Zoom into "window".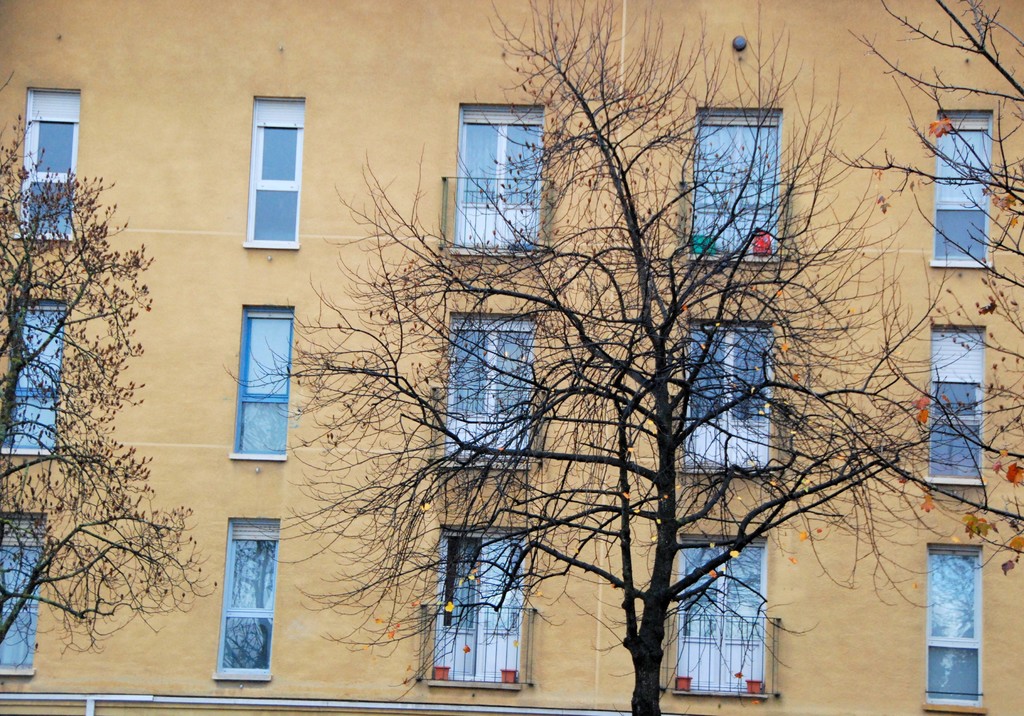
Zoom target: (239, 91, 302, 248).
